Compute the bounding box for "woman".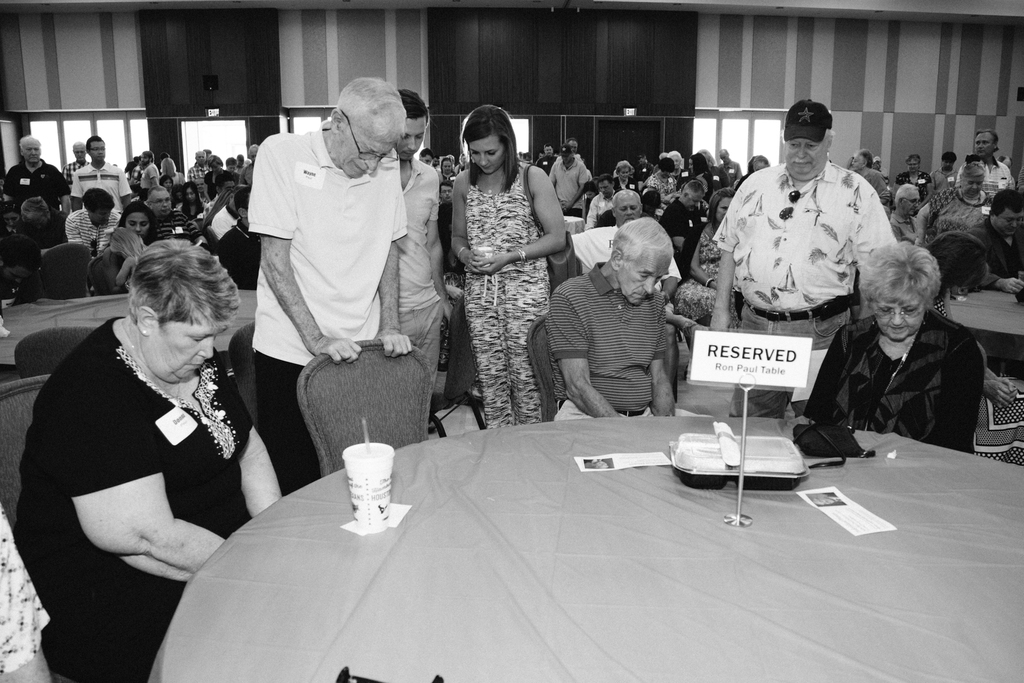
(673,186,733,321).
